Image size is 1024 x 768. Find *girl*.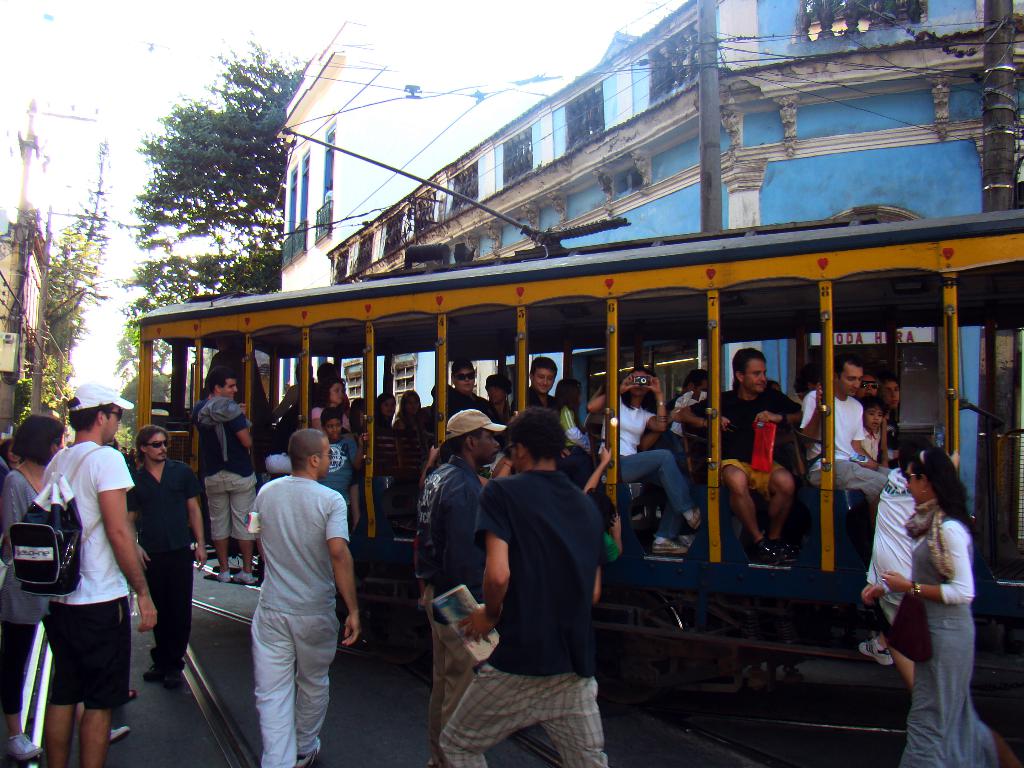
bbox=(898, 449, 996, 767).
